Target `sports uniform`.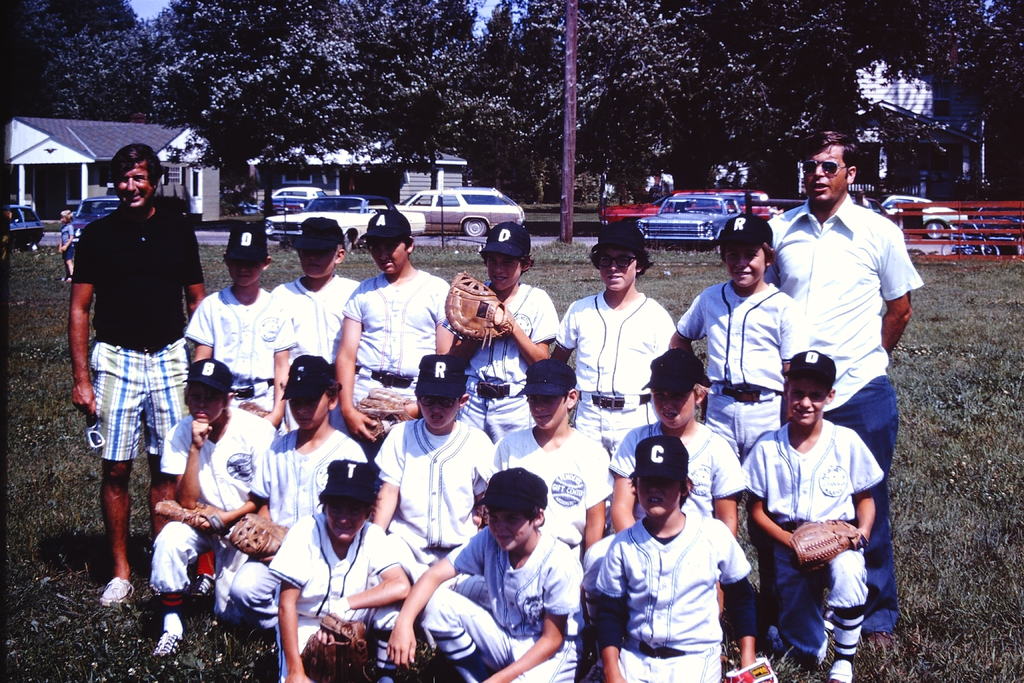
Target region: region(485, 422, 616, 548).
